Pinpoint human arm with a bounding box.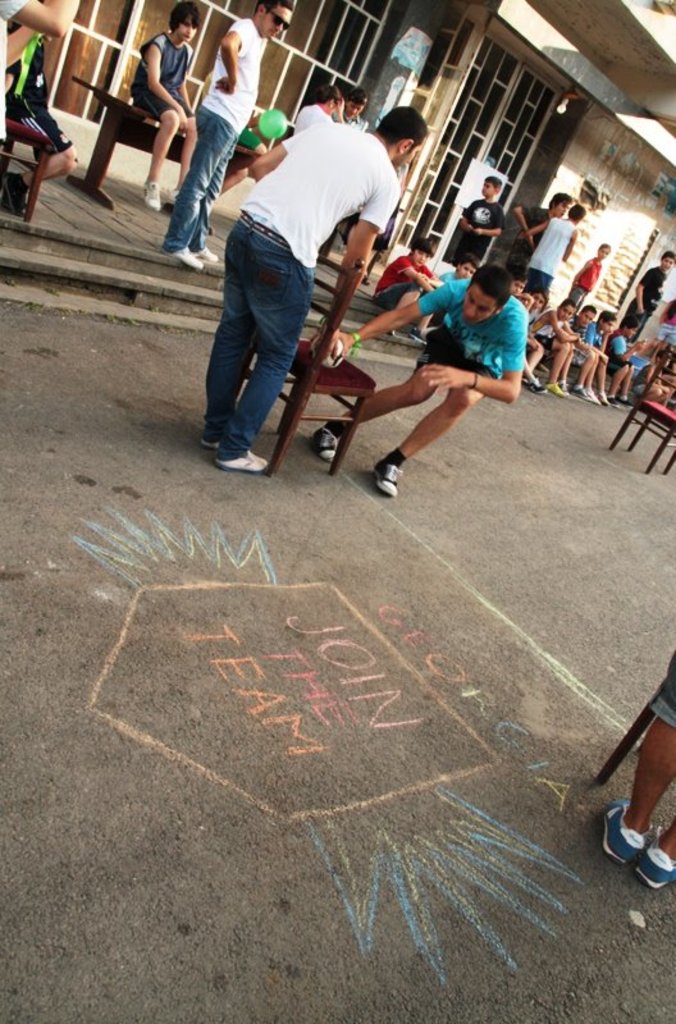
pyautogui.locateOnScreen(0, 0, 77, 42).
